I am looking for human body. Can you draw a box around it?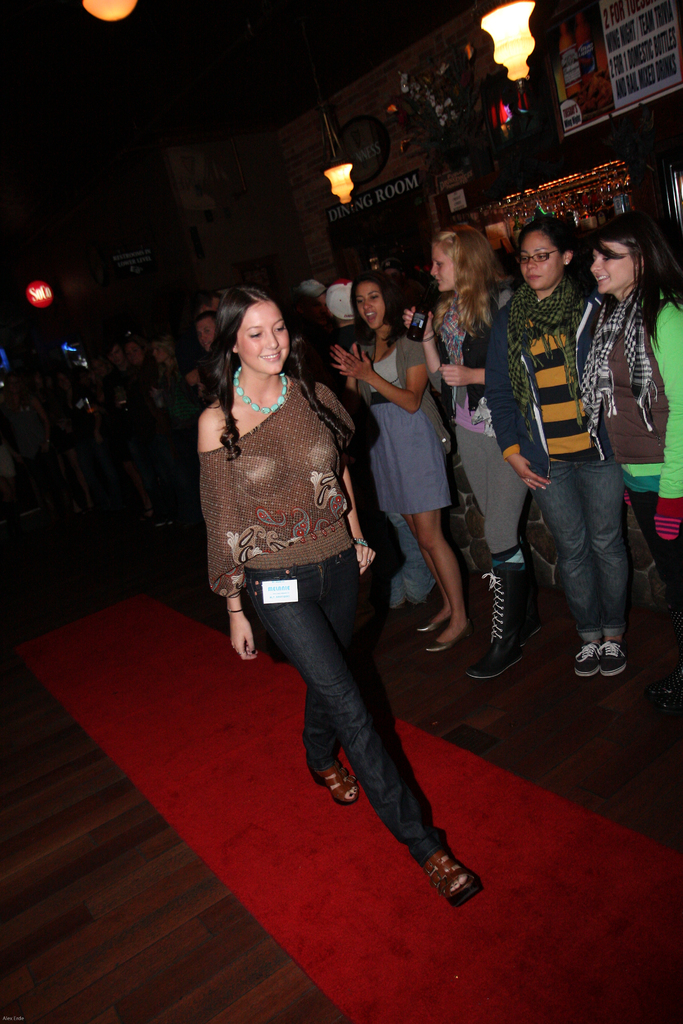
Sure, the bounding box is x1=207 y1=278 x2=446 y2=883.
